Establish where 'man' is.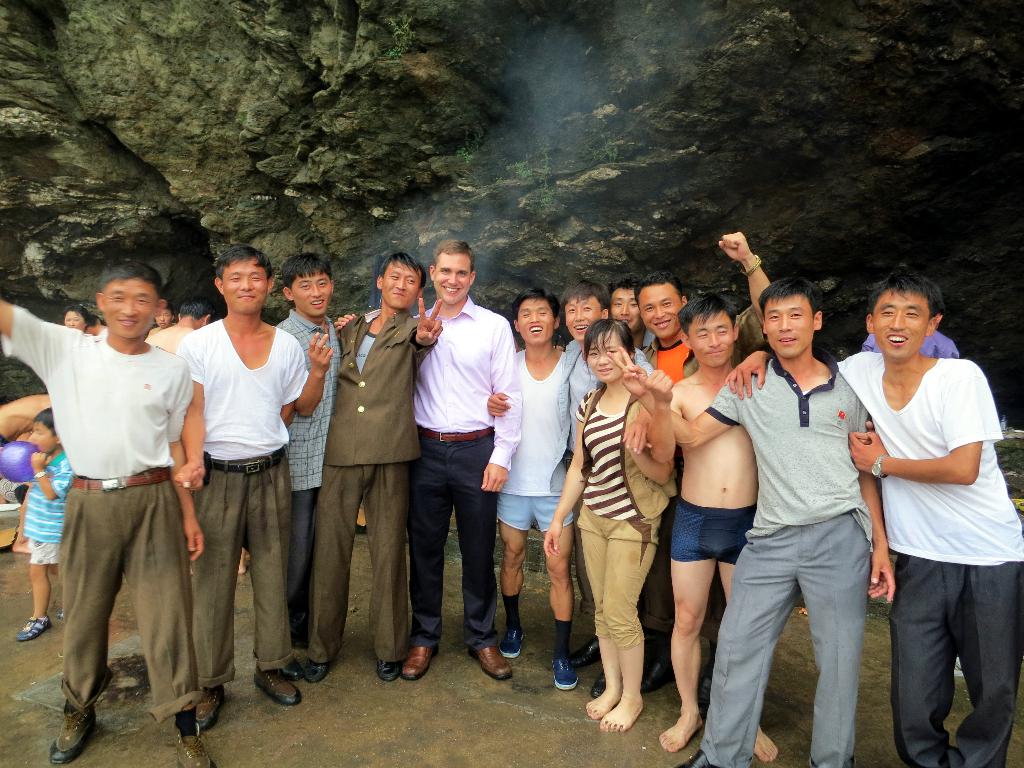
Established at Rect(305, 248, 441, 682).
